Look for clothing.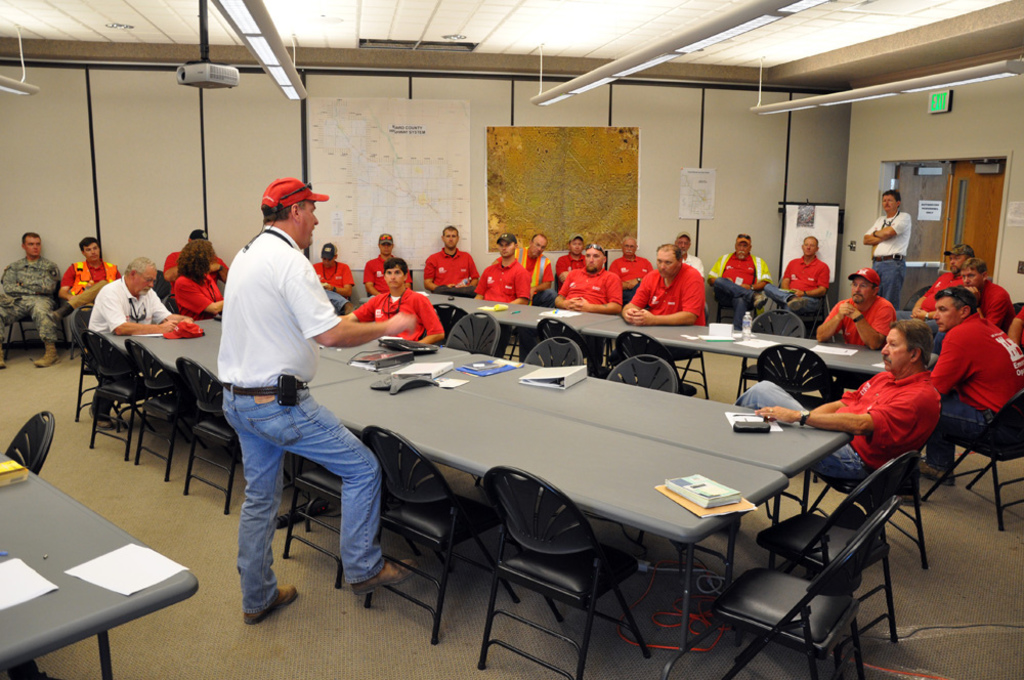
Found: 684,247,703,304.
